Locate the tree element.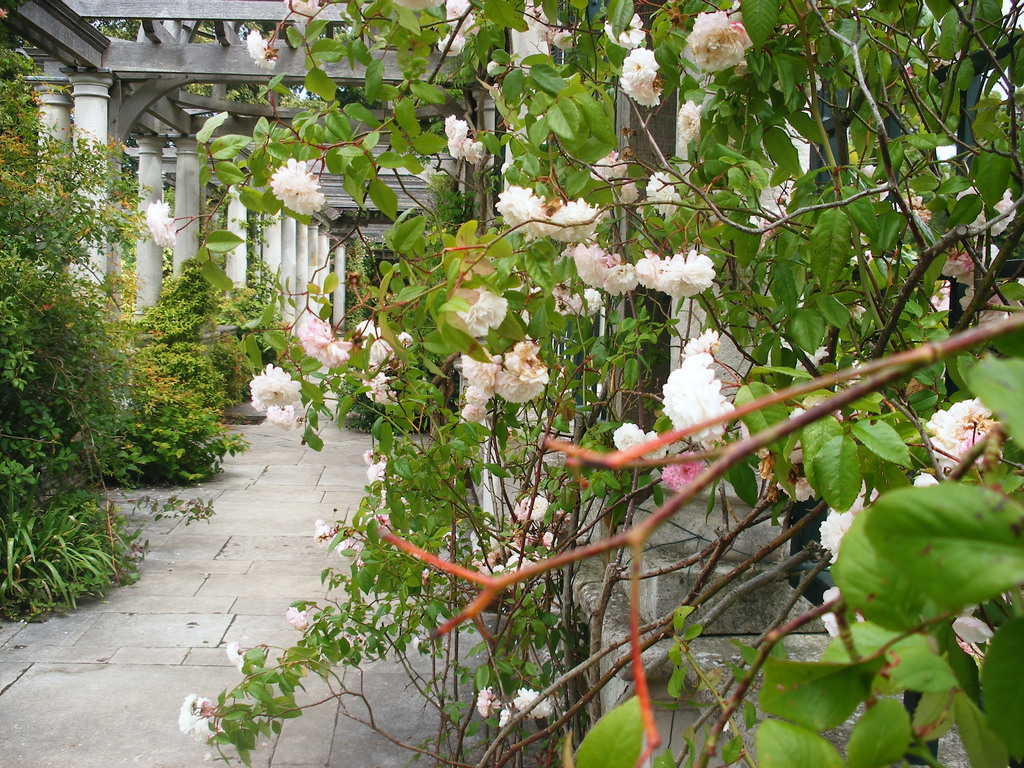
Element bbox: (0, 70, 228, 550).
